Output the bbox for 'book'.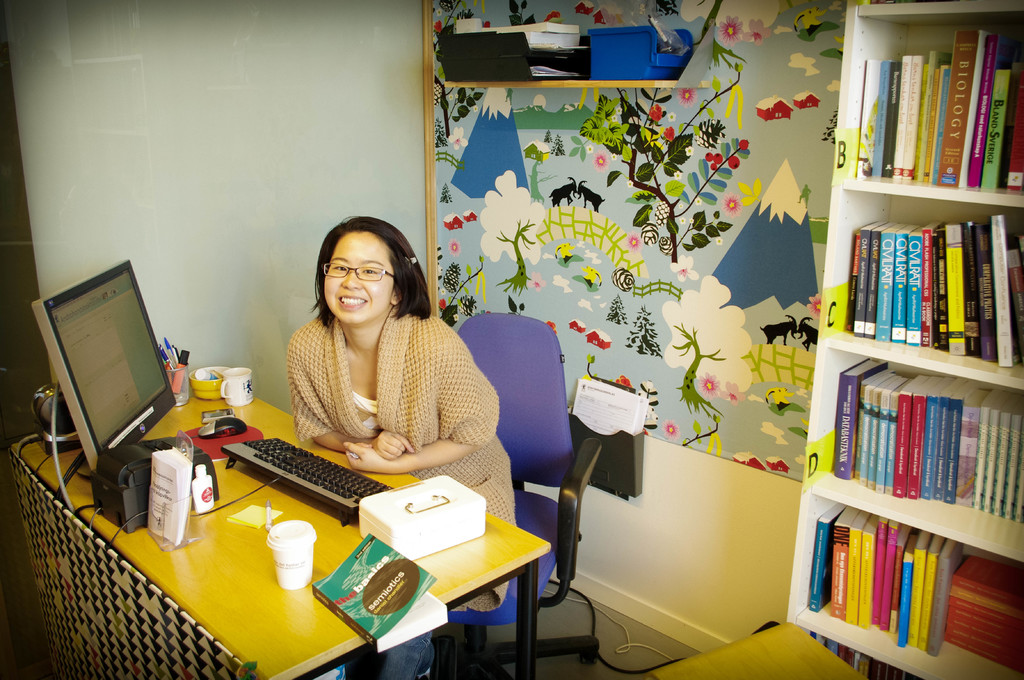
box(310, 533, 447, 656).
